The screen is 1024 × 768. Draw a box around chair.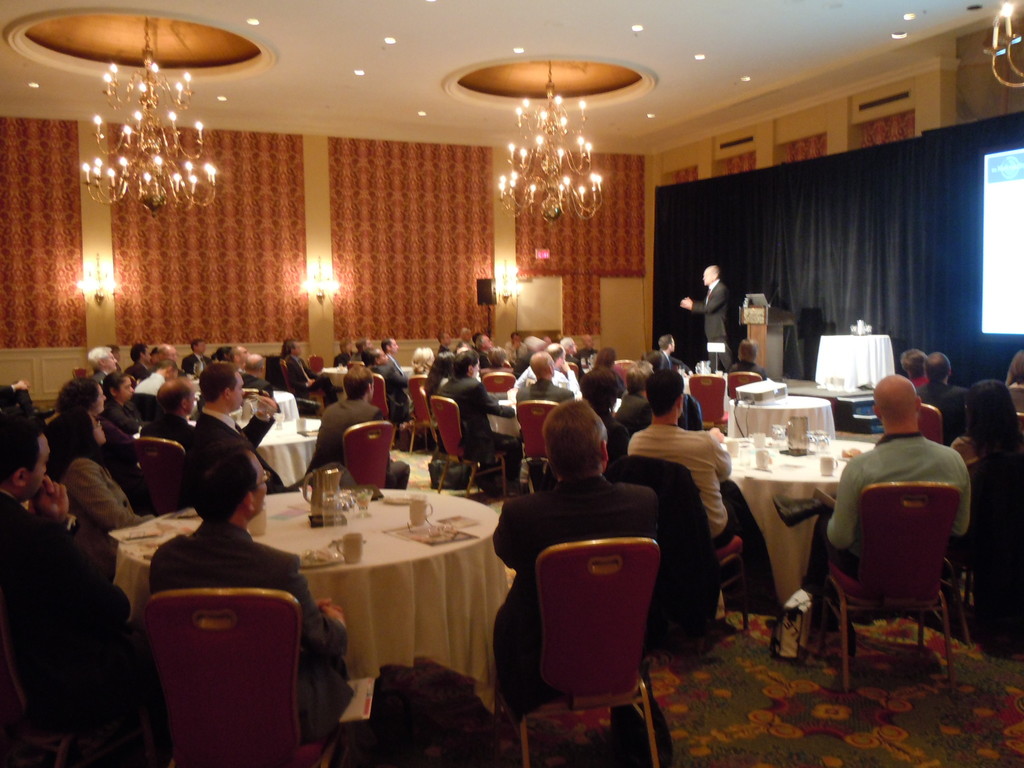
75/365/87/378.
